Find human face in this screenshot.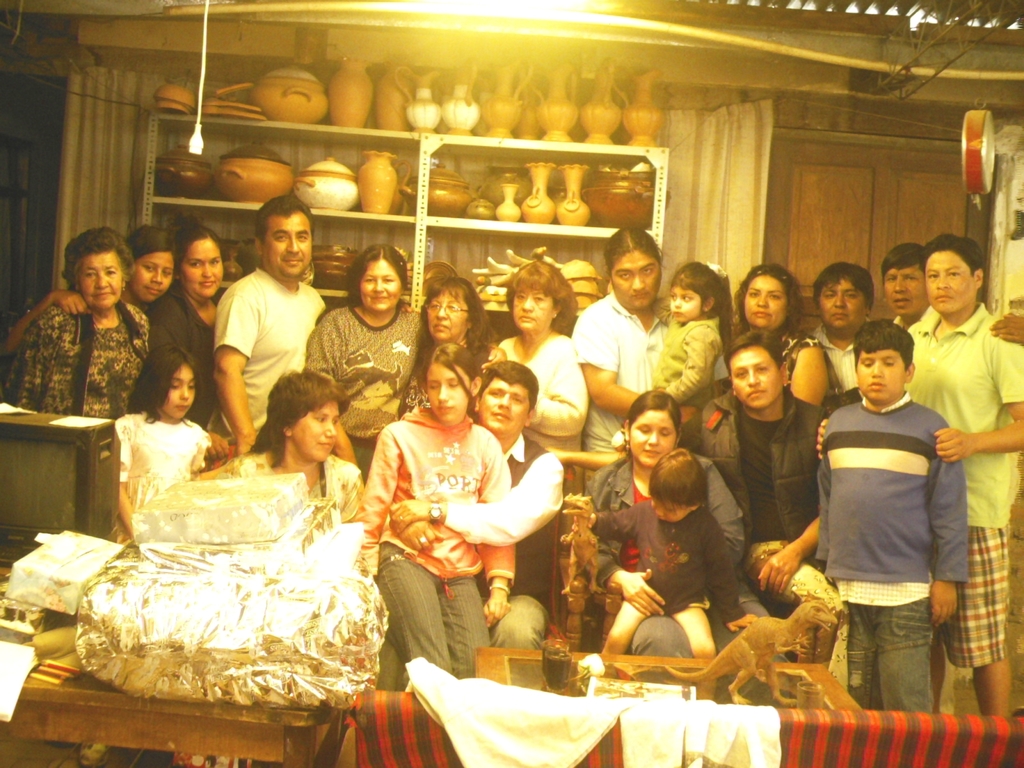
The bounding box for human face is 815/278/869/331.
